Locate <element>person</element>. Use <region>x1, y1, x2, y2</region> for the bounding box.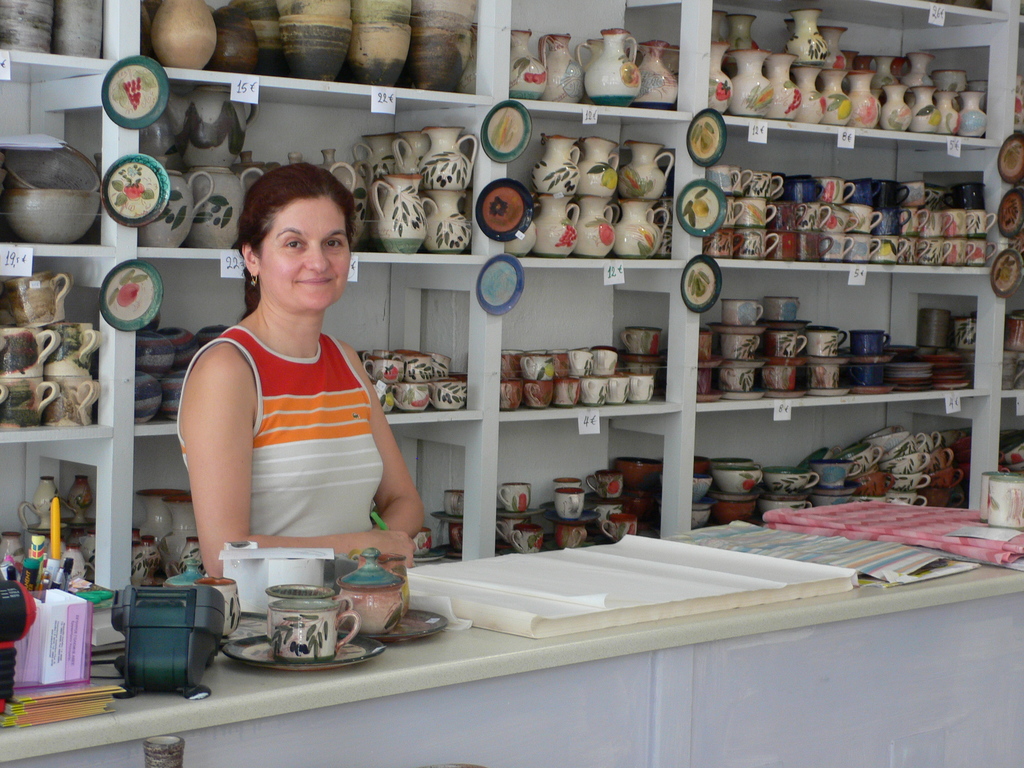
<region>181, 161, 420, 590</region>.
